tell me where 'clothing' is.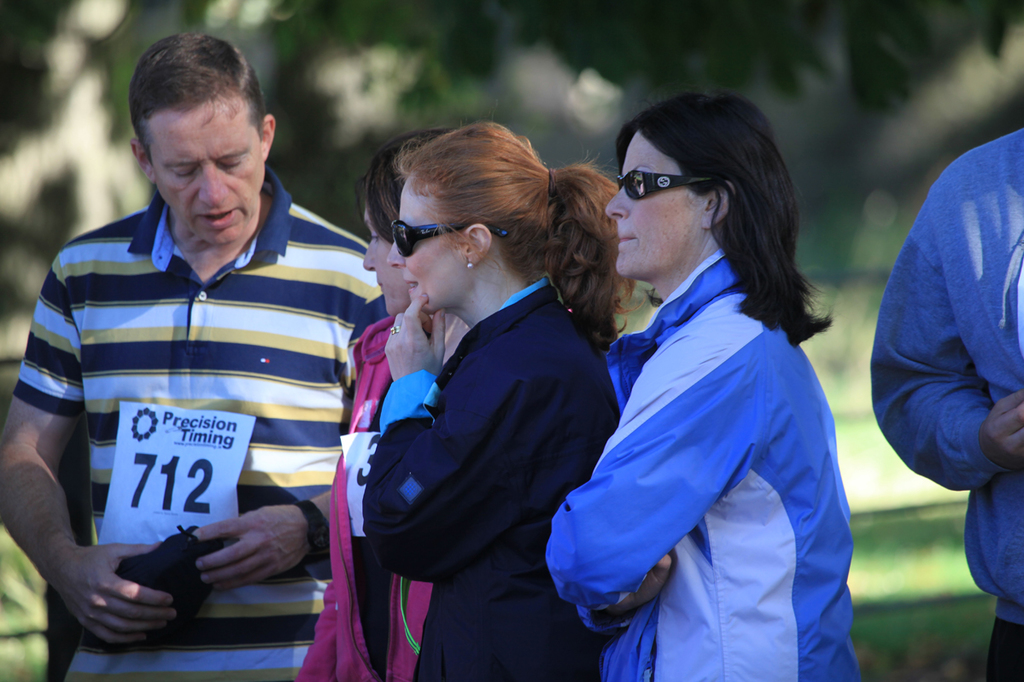
'clothing' is at {"x1": 546, "y1": 246, "x2": 871, "y2": 681}.
